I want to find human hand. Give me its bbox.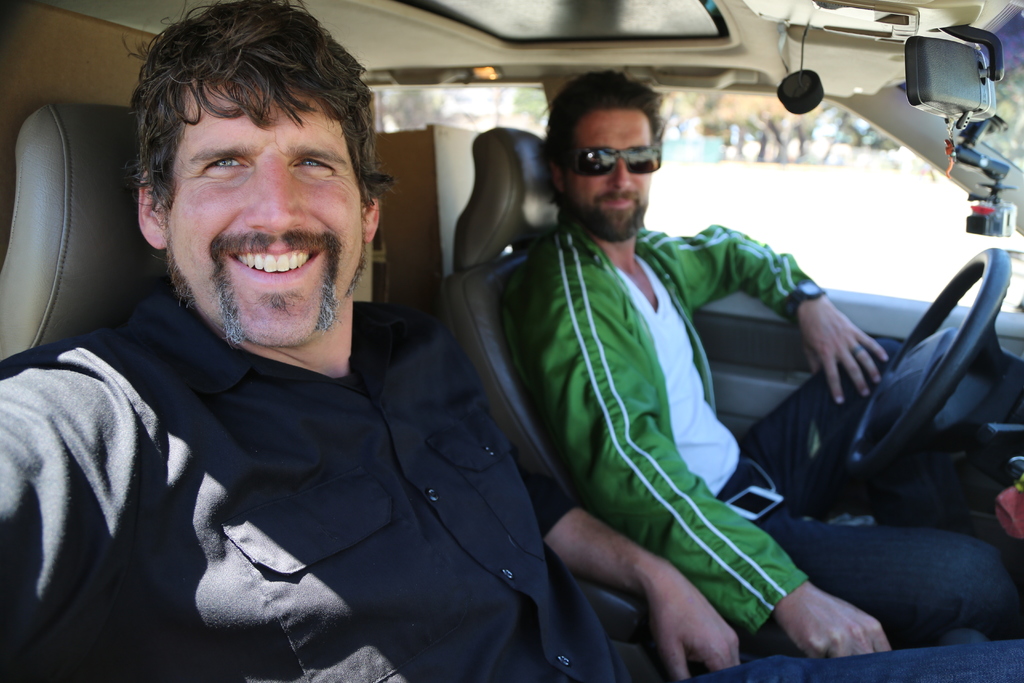
{"x1": 648, "y1": 567, "x2": 742, "y2": 682}.
